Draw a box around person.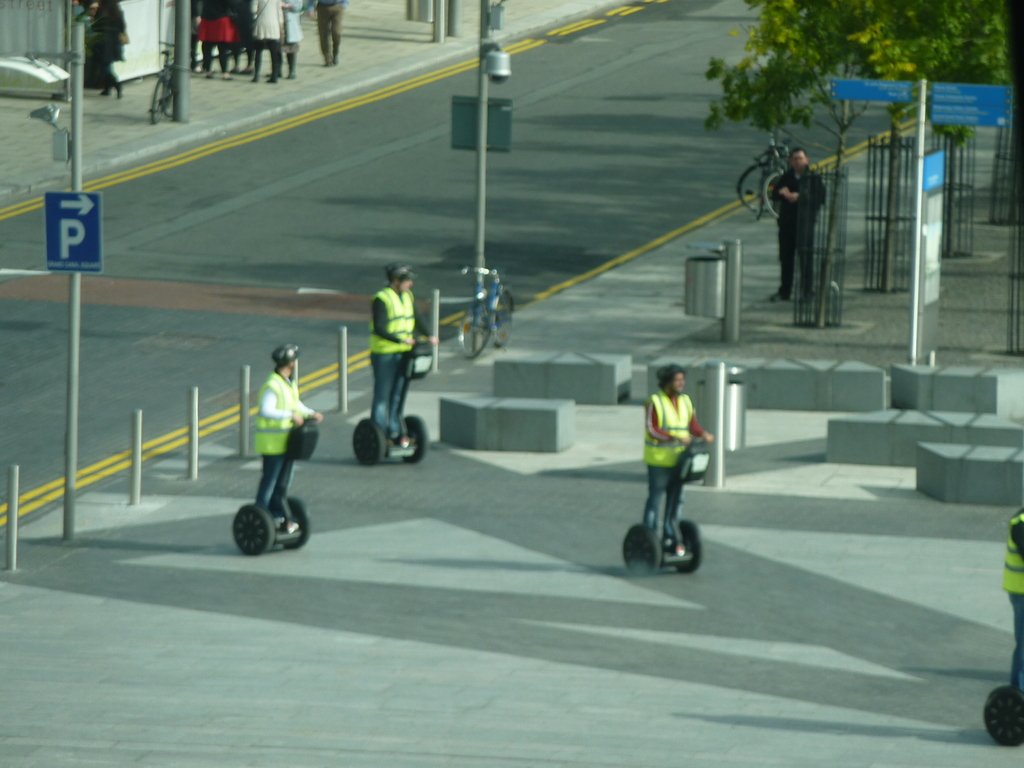
(198, 0, 234, 81).
